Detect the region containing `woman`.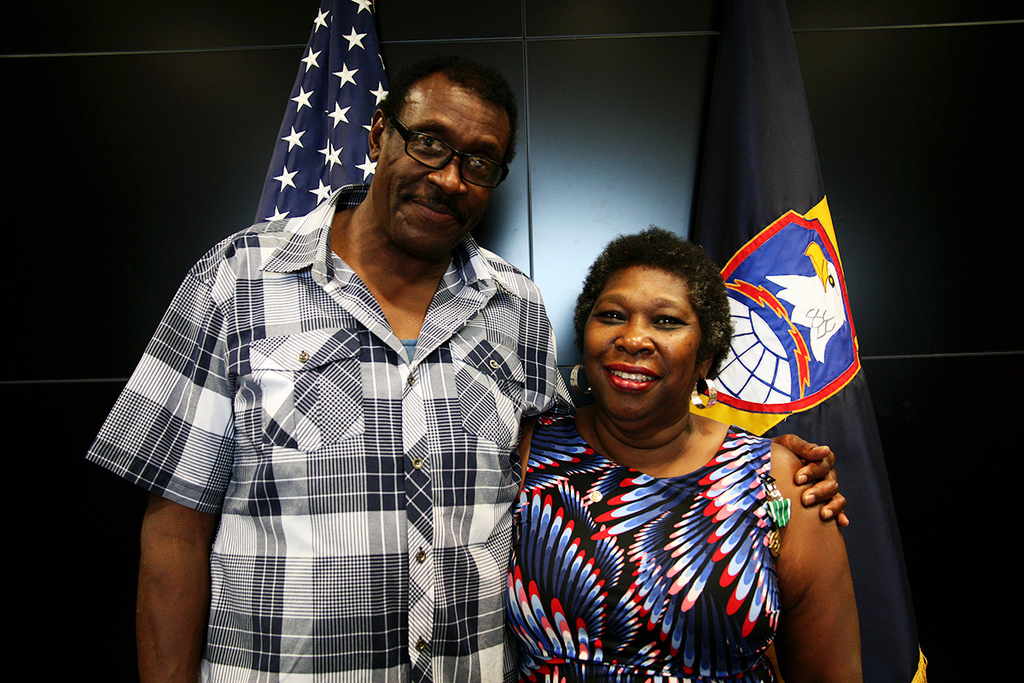
<box>452,131,888,661</box>.
